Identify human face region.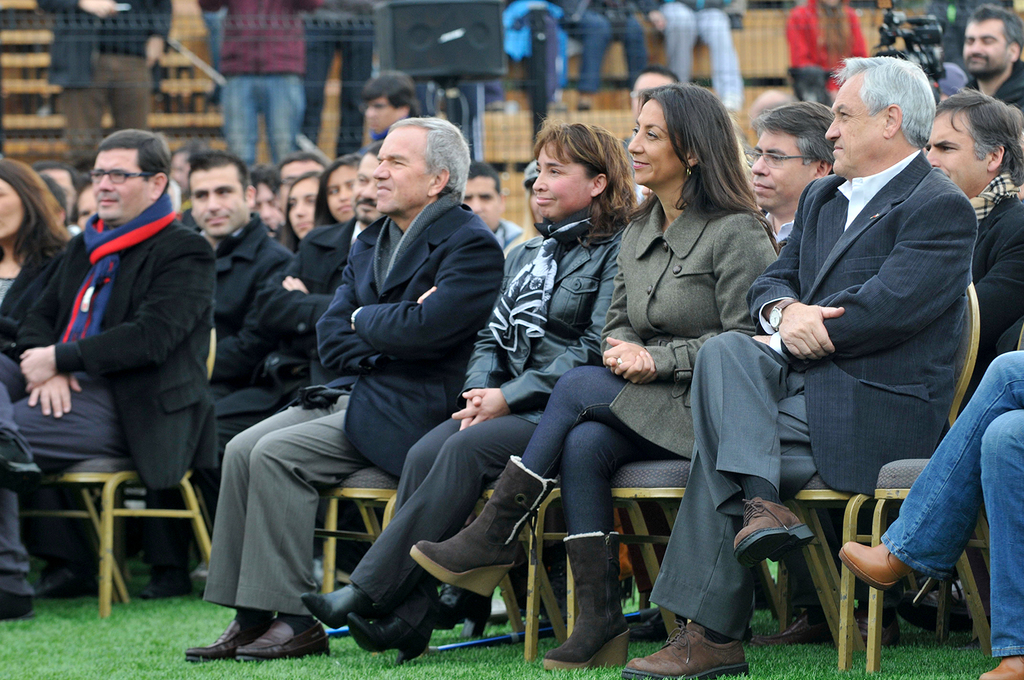
Region: 190, 165, 250, 232.
